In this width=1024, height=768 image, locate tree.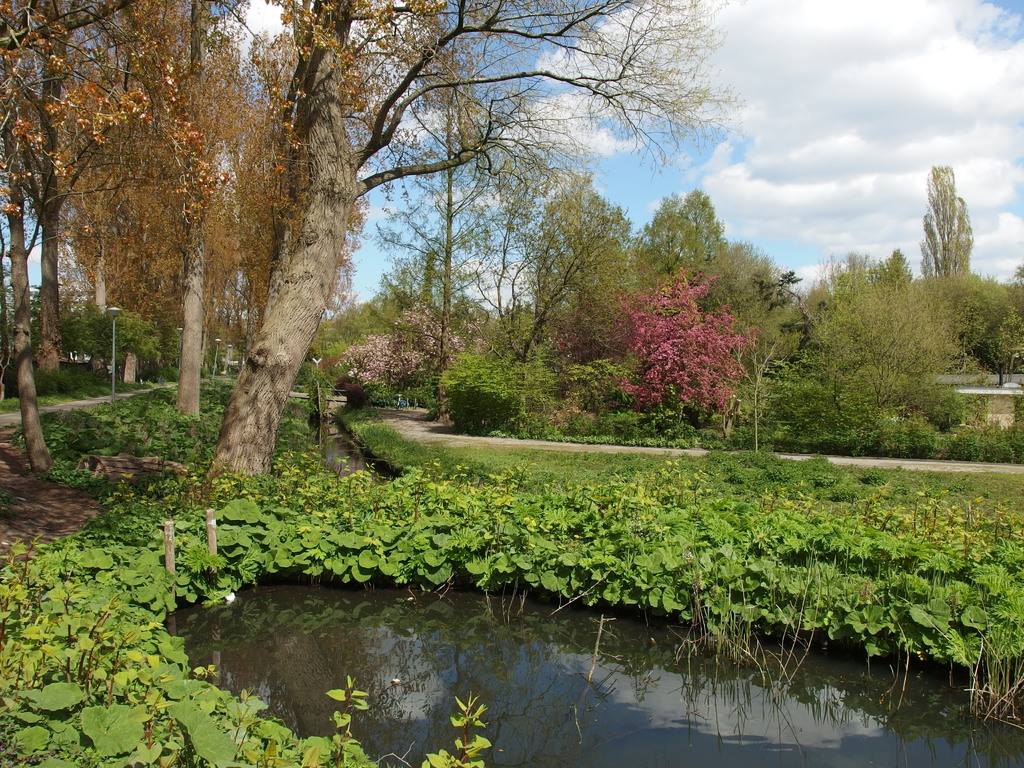
Bounding box: rect(596, 360, 634, 404).
